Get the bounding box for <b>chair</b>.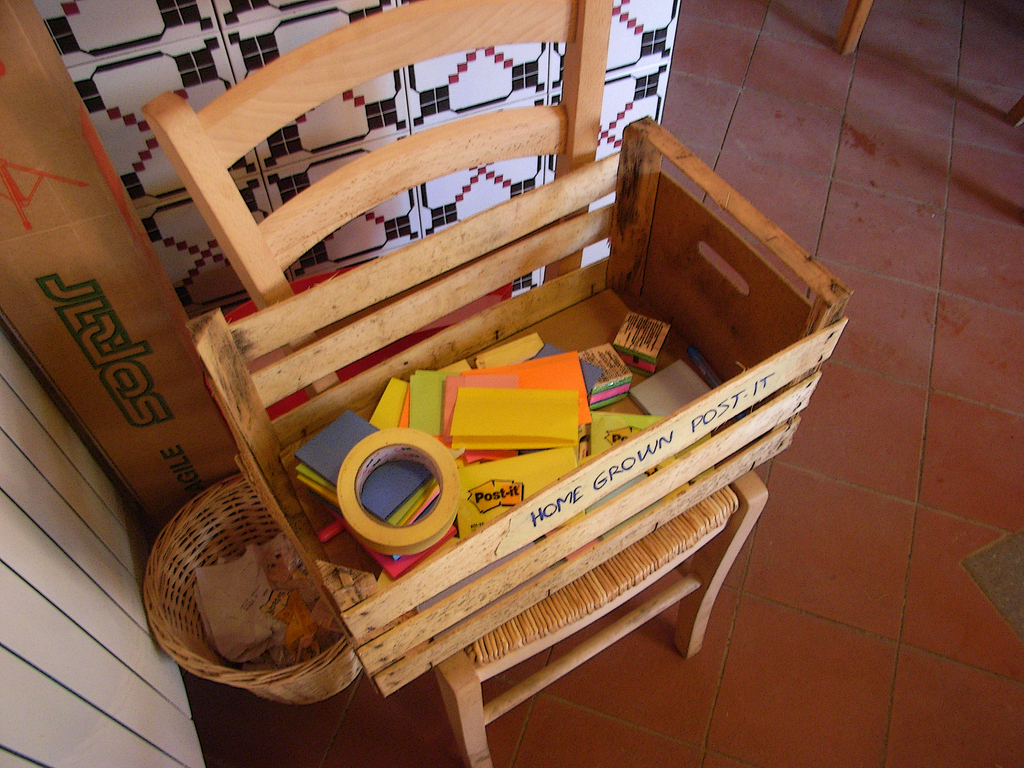
x1=108 y1=92 x2=821 y2=746.
